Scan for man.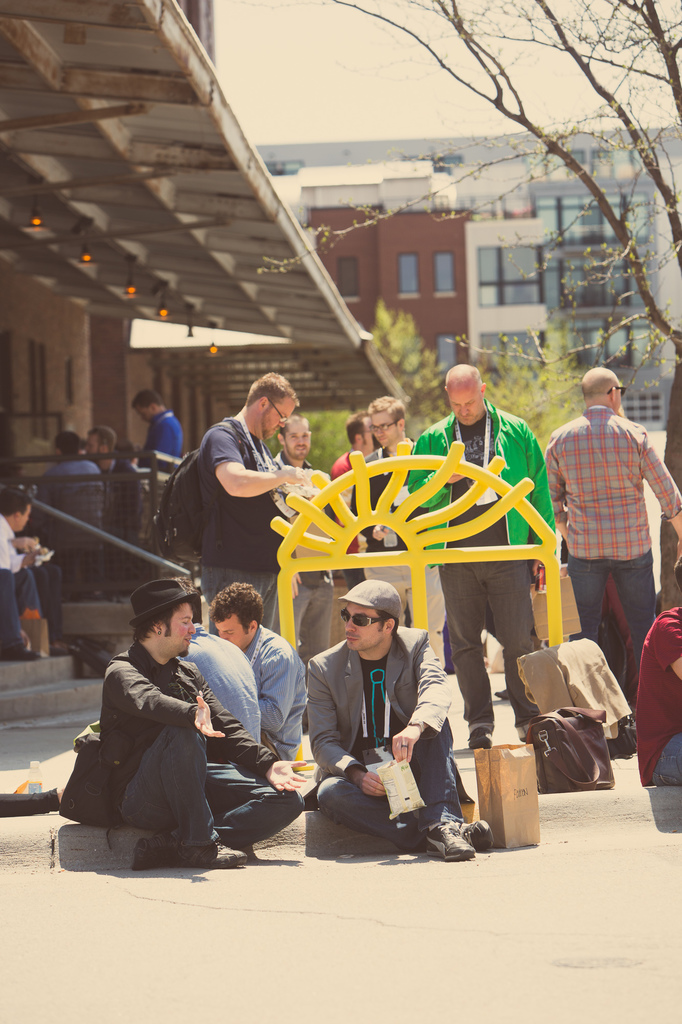
Scan result: crop(269, 419, 338, 679).
